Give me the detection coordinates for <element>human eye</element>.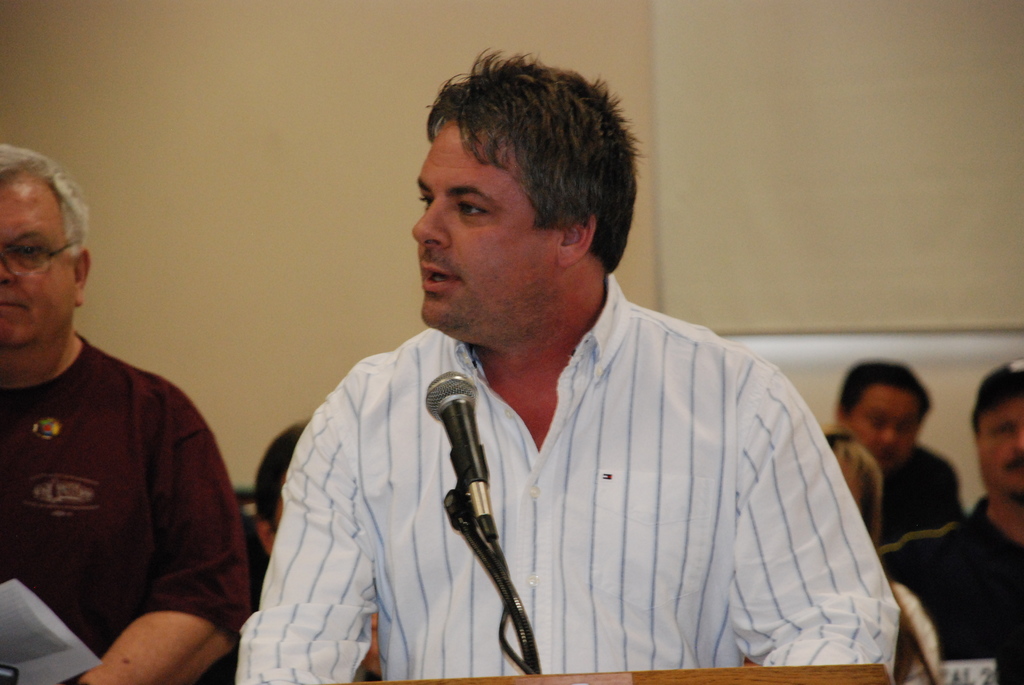
region(984, 420, 1015, 437).
